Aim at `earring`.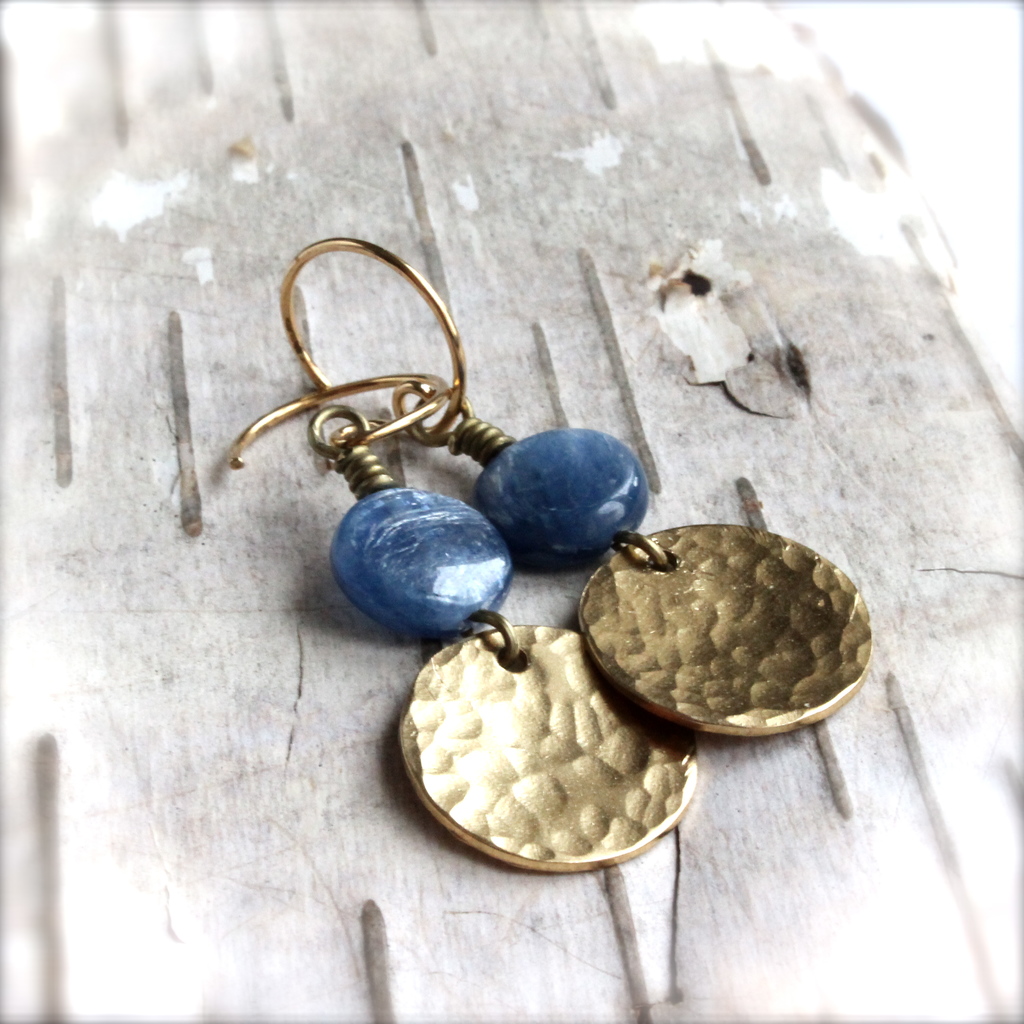
Aimed at {"x1": 278, "y1": 236, "x2": 873, "y2": 738}.
